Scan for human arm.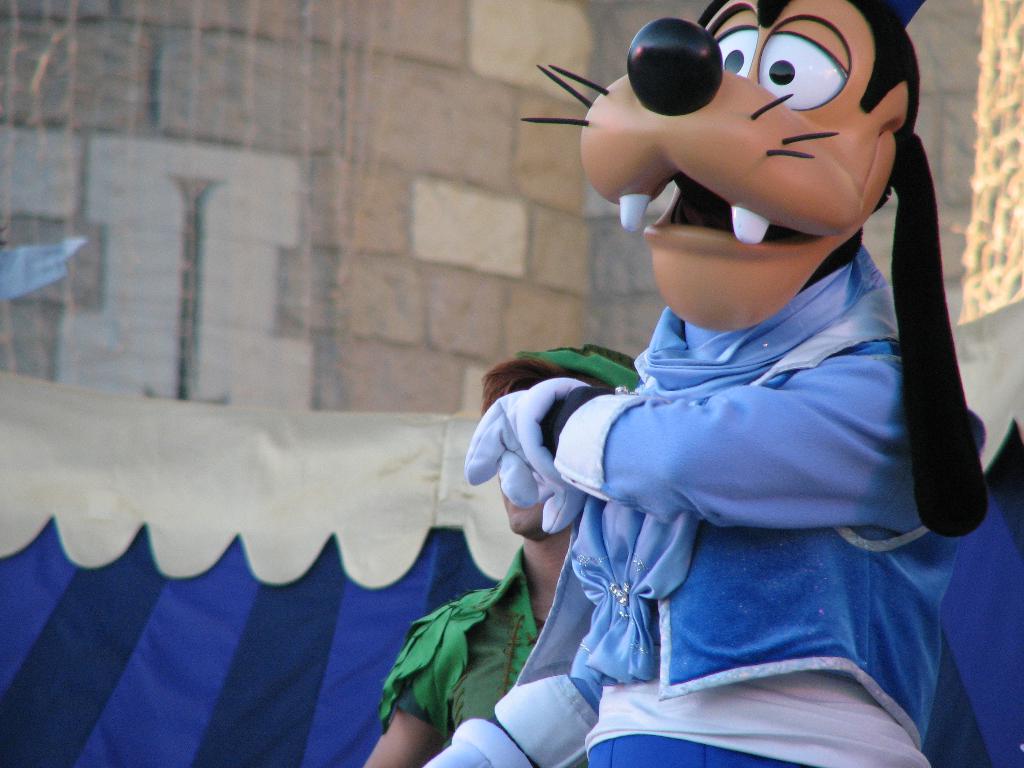
Scan result: <region>362, 633, 440, 767</region>.
